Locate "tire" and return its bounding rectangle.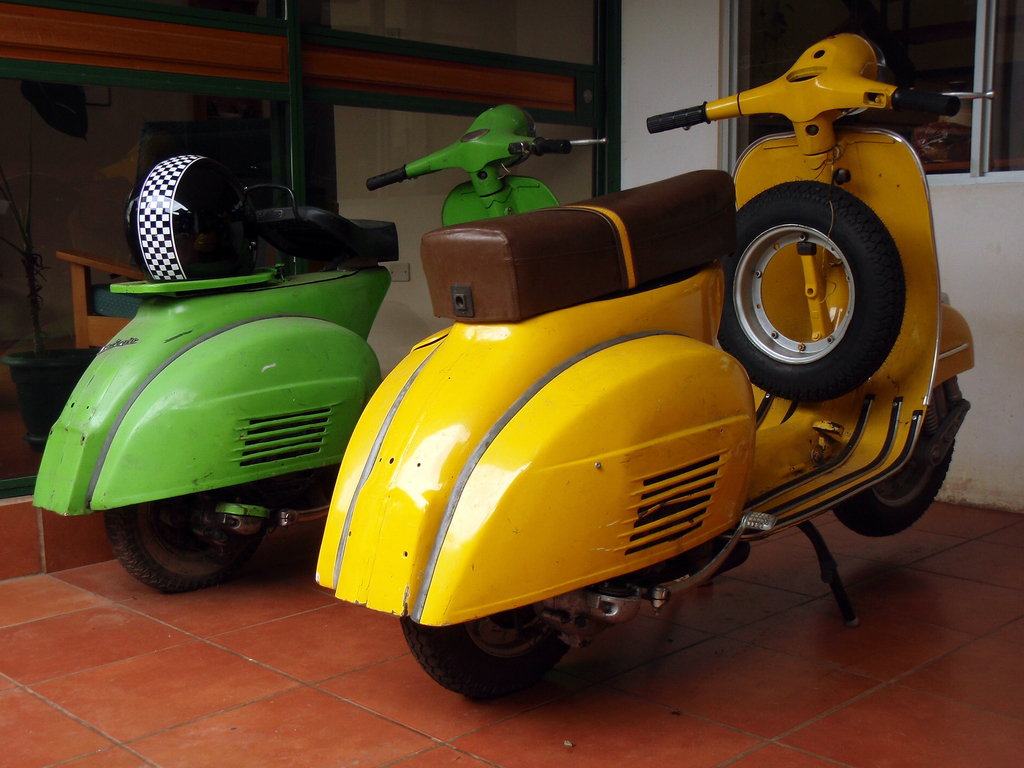
l=831, t=379, r=963, b=536.
